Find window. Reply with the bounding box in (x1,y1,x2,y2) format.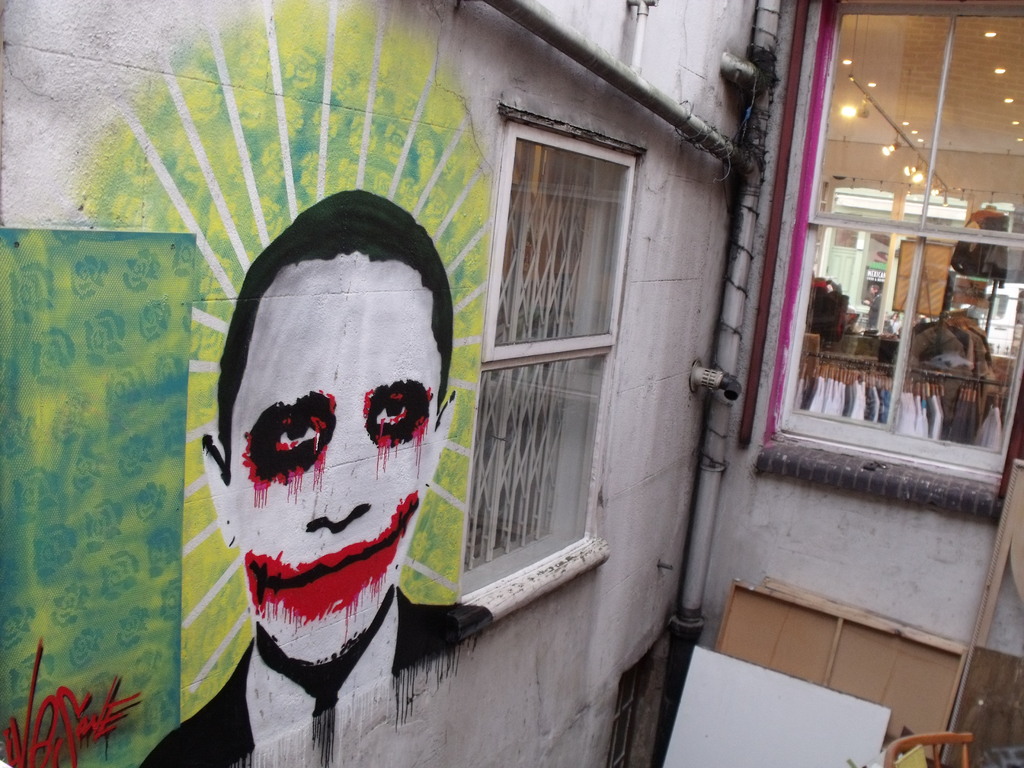
(760,0,1023,486).
